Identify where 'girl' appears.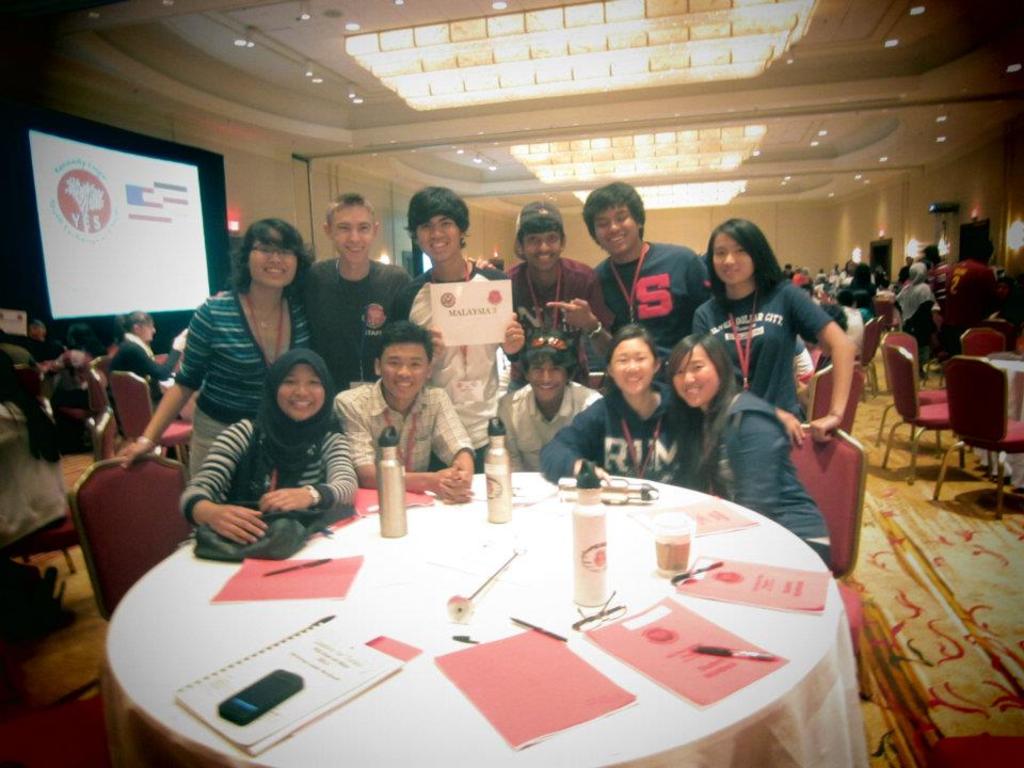
Appears at bbox=(0, 343, 73, 630).
